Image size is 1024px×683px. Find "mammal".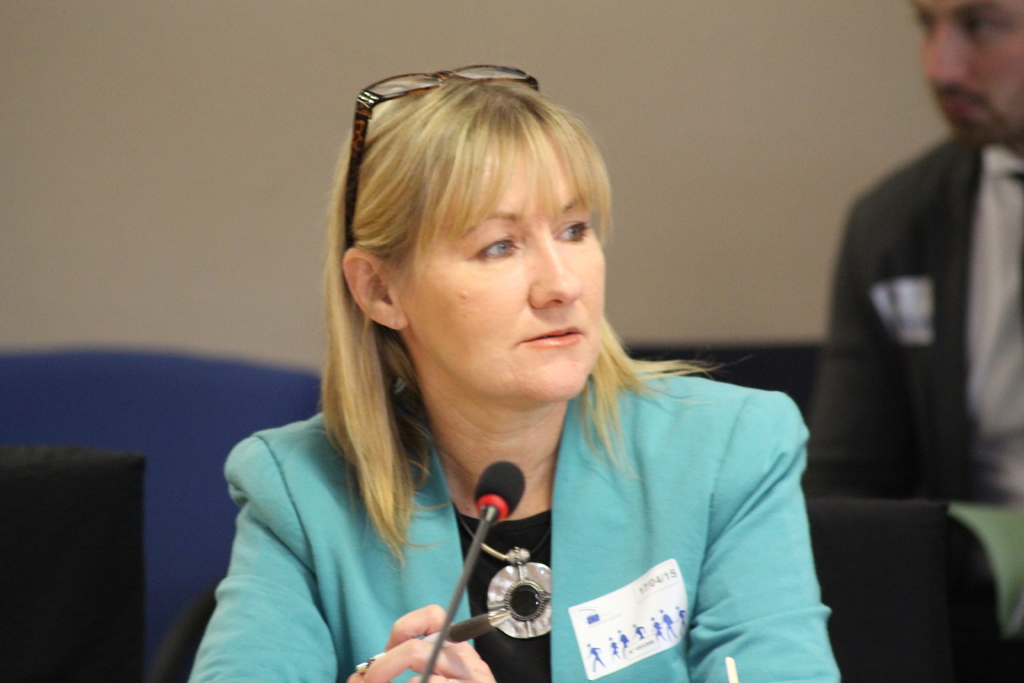
<region>157, 91, 861, 678</region>.
